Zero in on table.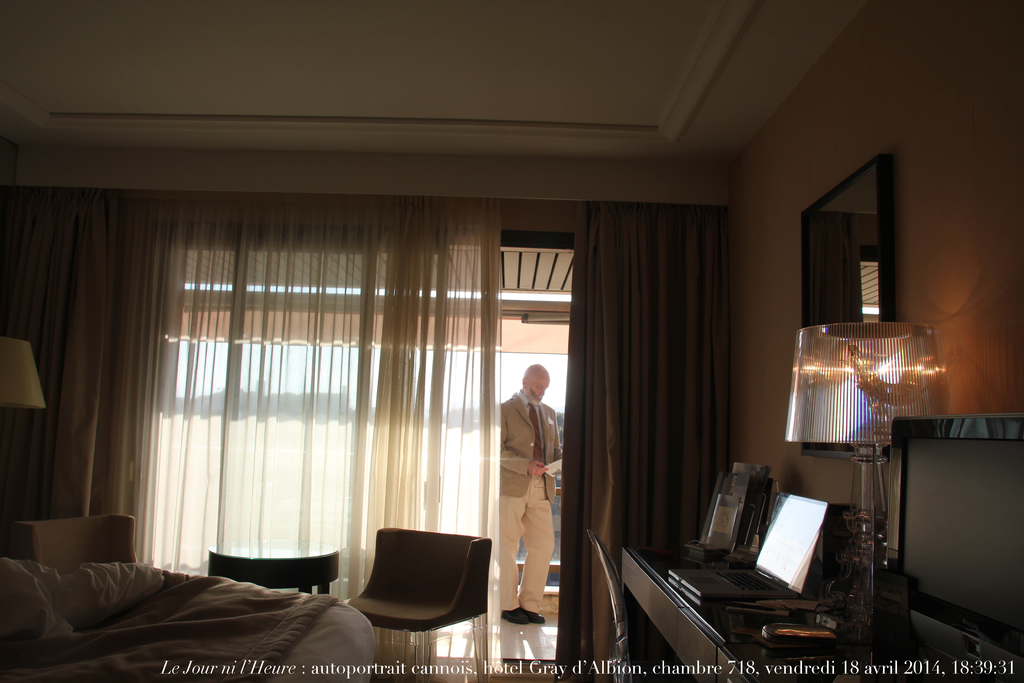
Zeroed in: x1=616 y1=495 x2=895 y2=677.
